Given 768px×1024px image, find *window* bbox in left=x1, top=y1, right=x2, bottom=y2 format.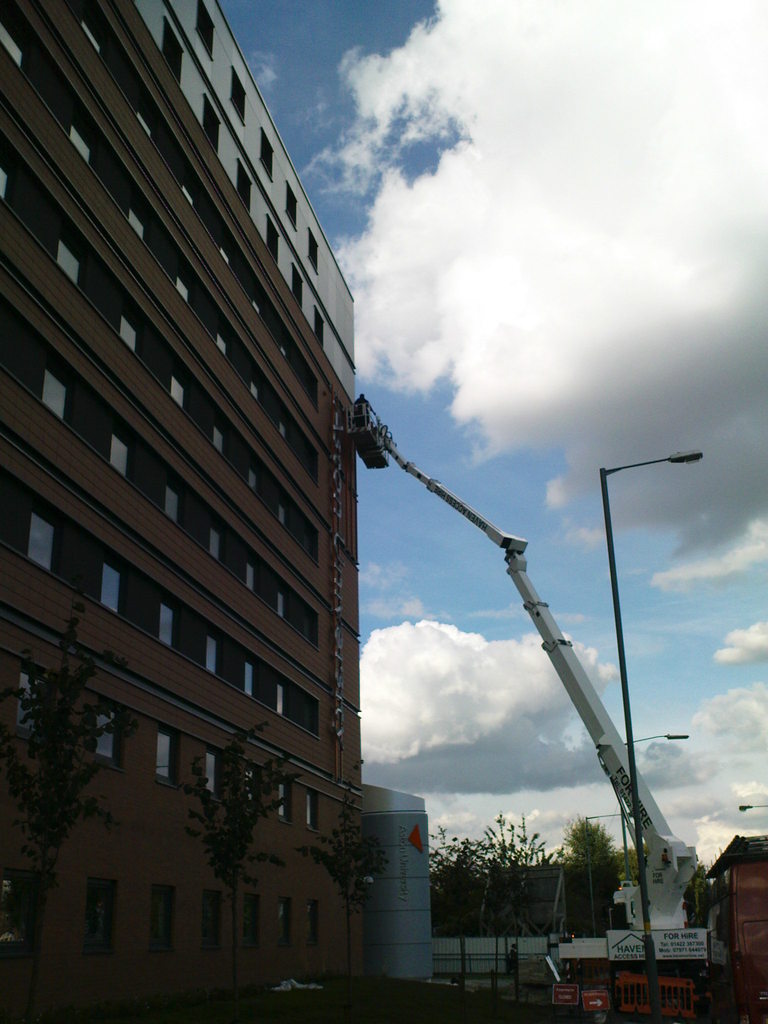
left=248, top=371, right=262, bottom=404.
